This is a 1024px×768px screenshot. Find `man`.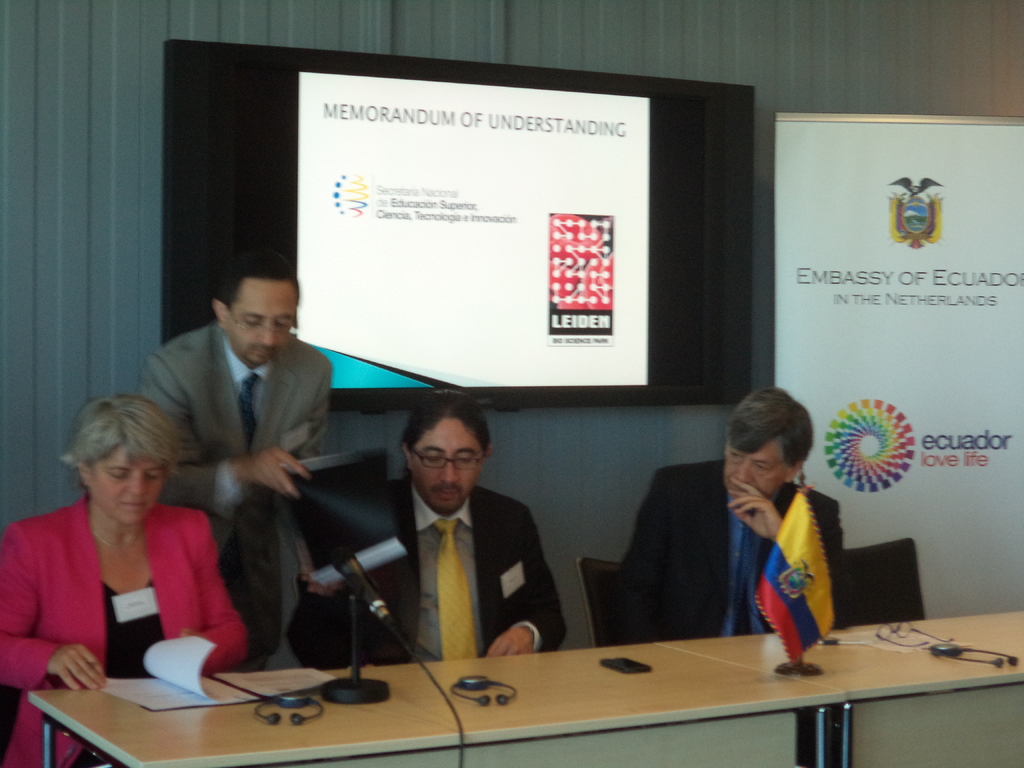
Bounding box: rect(290, 390, 563, 659).
